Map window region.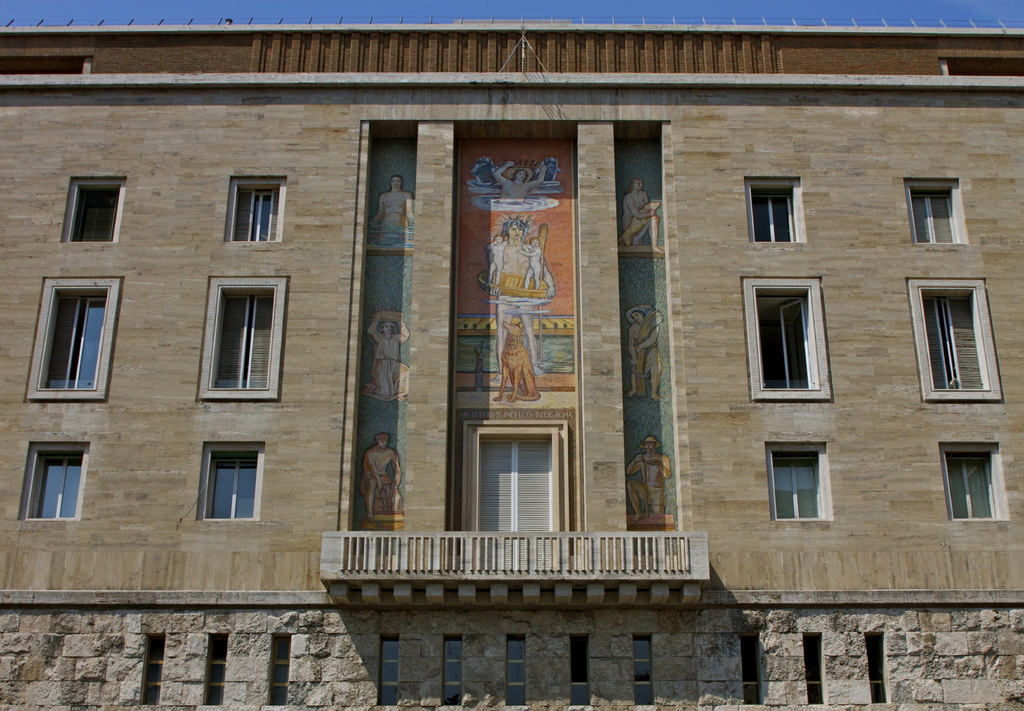
Mapped to bbox(24, 446, 85, 518).
